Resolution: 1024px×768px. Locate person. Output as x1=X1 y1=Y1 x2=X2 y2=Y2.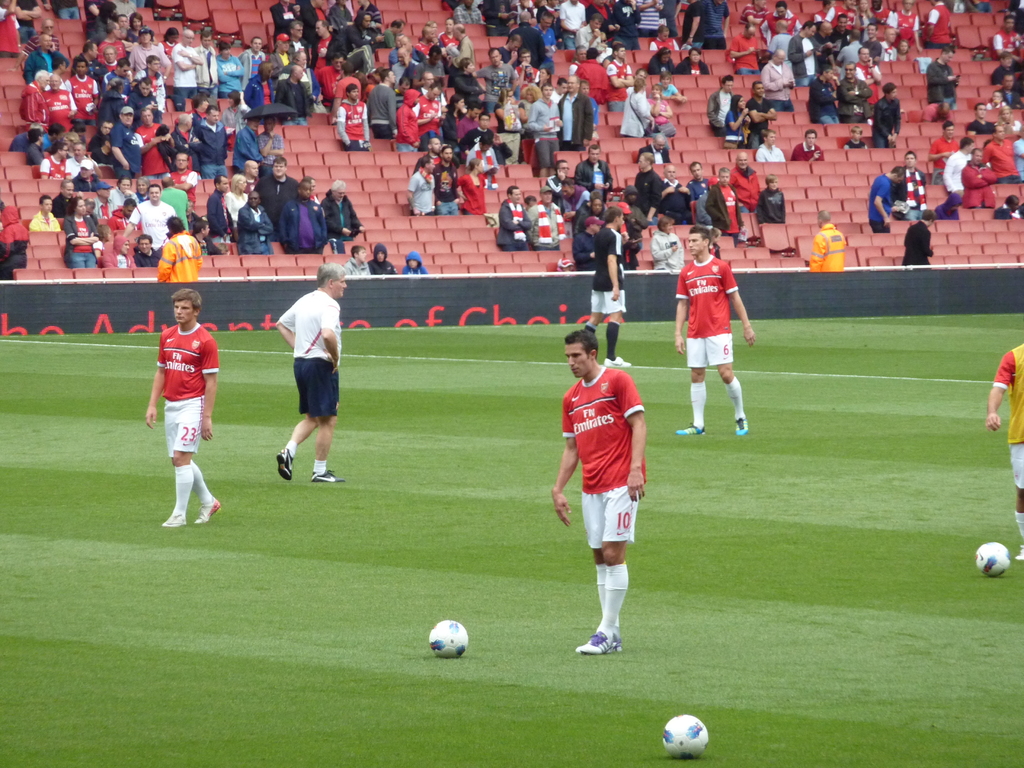
x1=222 y1=173 x2=250 y2=240.
